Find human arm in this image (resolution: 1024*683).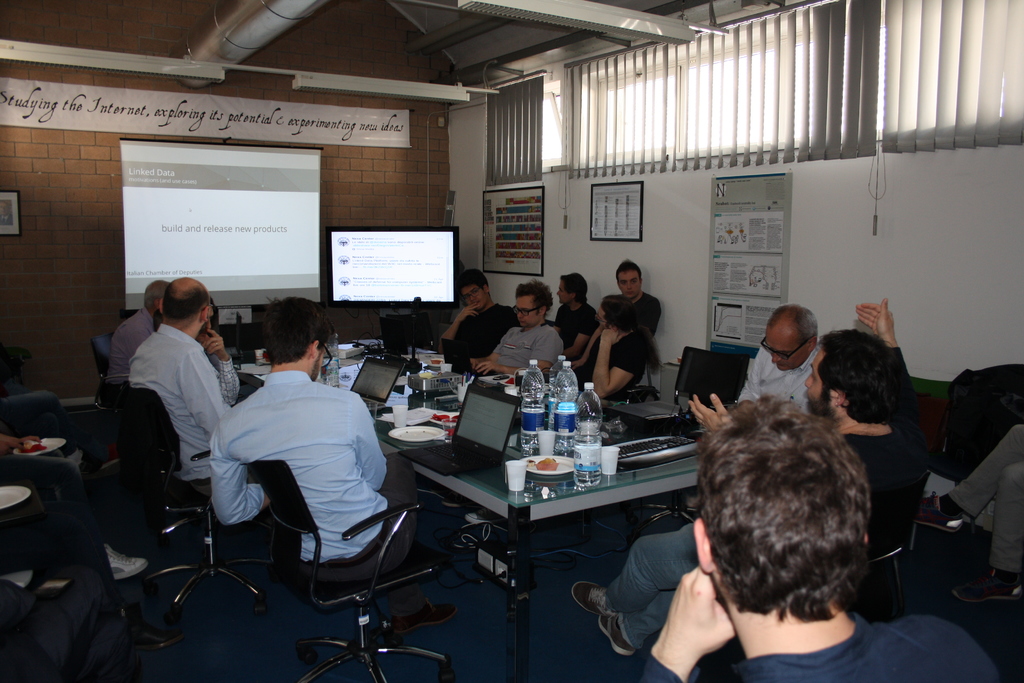
[477, 333, 563, 377].
